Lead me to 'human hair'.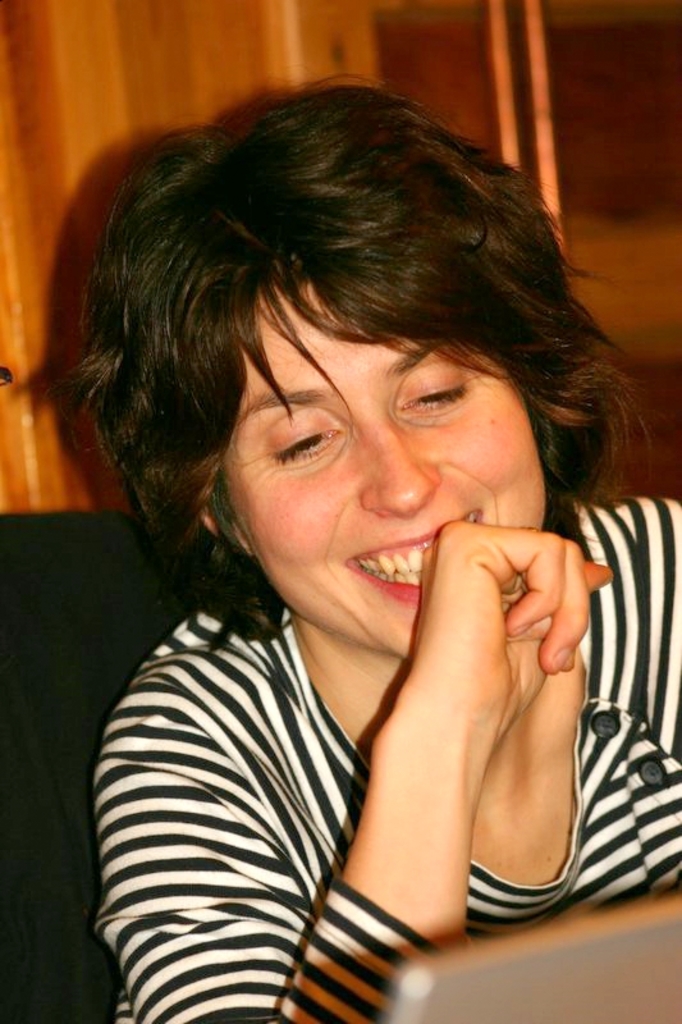
Lead to {"left": 72, "top": 84, "right": 627, "bottom": 627}.
